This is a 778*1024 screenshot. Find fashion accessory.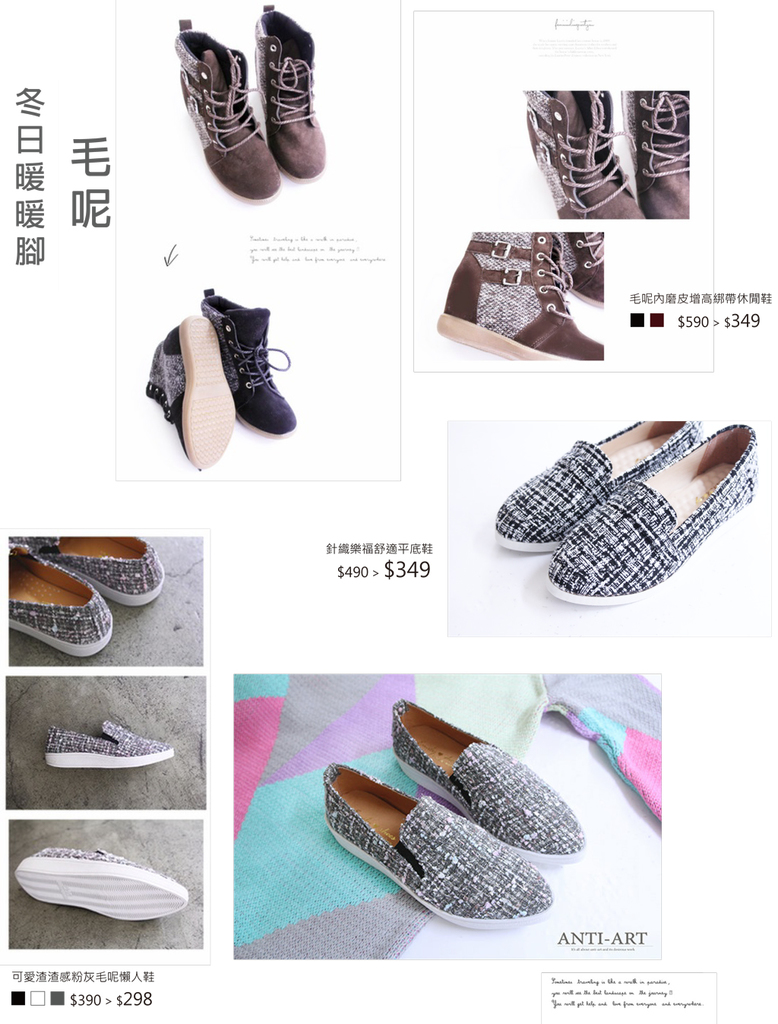
Bounding box: {"left": 7, "top": 541, "right": 112, "bottom": 654}.
